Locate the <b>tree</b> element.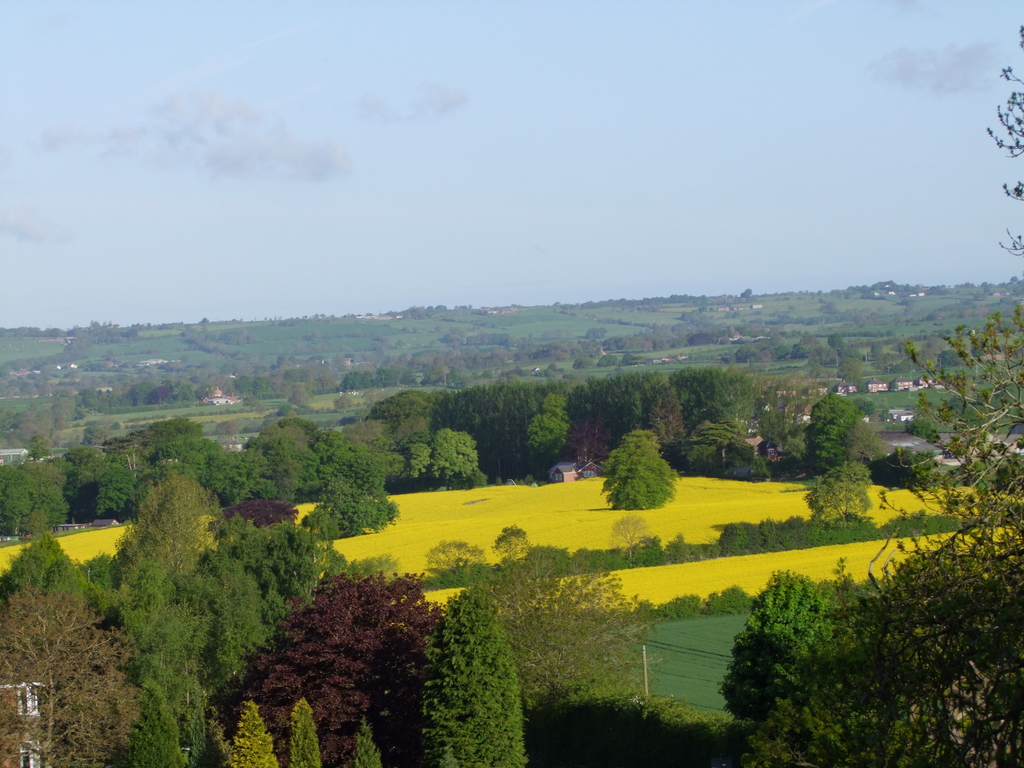
Element bbox: (left=242, top=694, right=279, bottom=760).
